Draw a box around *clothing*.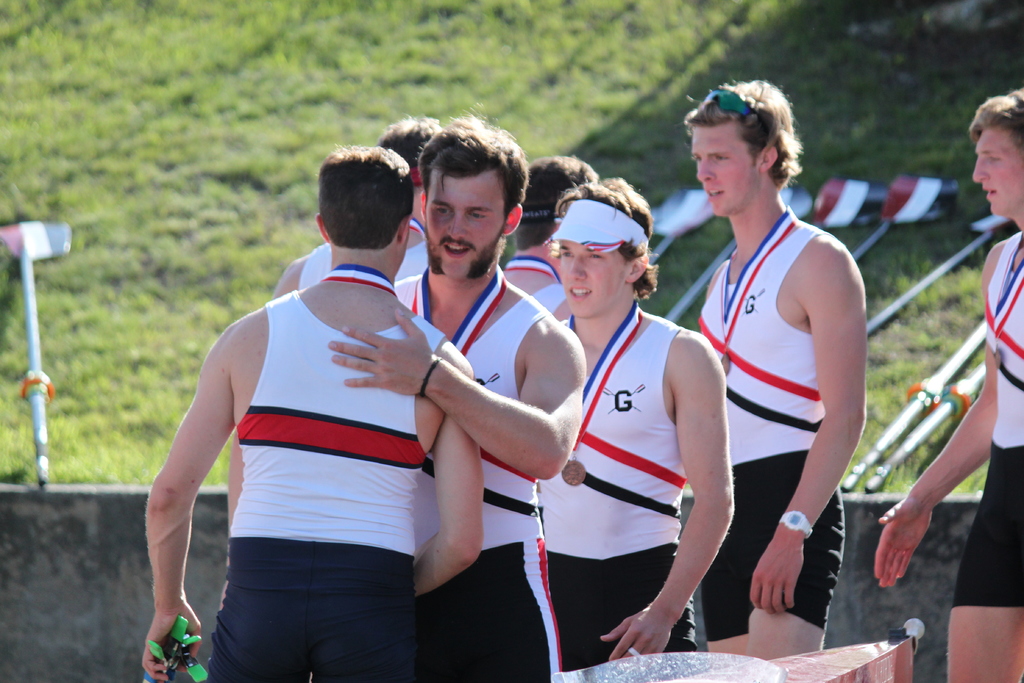
[left=390, top=270, right=561, bottom=670].
